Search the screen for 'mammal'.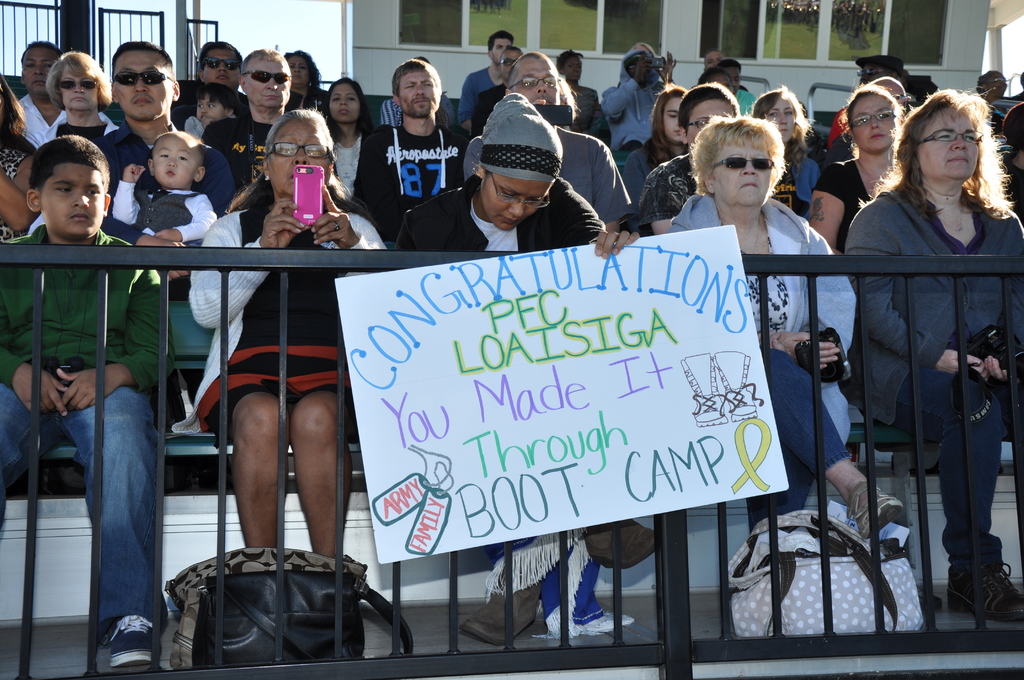
Found at x1=856, y1=74, x2=908, y2=106.
